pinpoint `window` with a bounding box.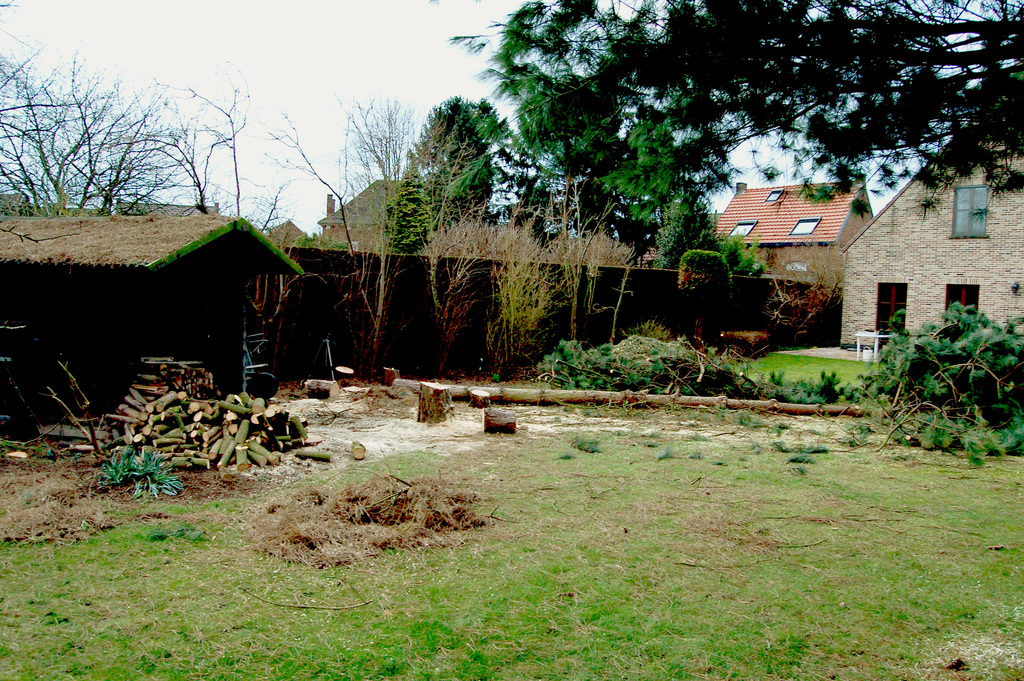
<region>872, 283, 911, 330</region>.
